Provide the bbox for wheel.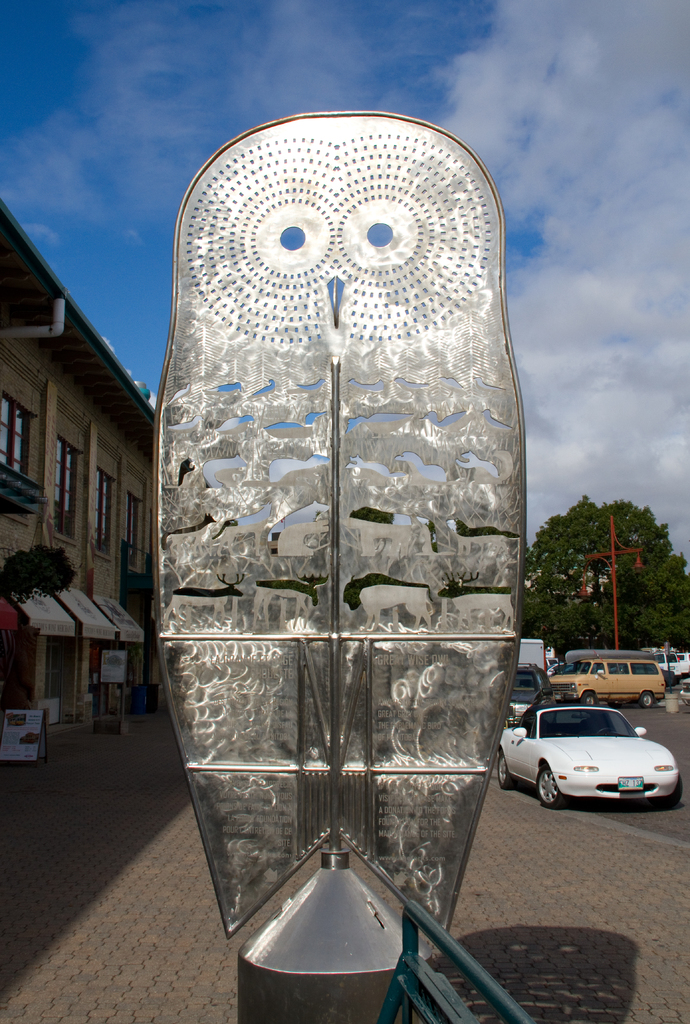
497:753:514:788.
